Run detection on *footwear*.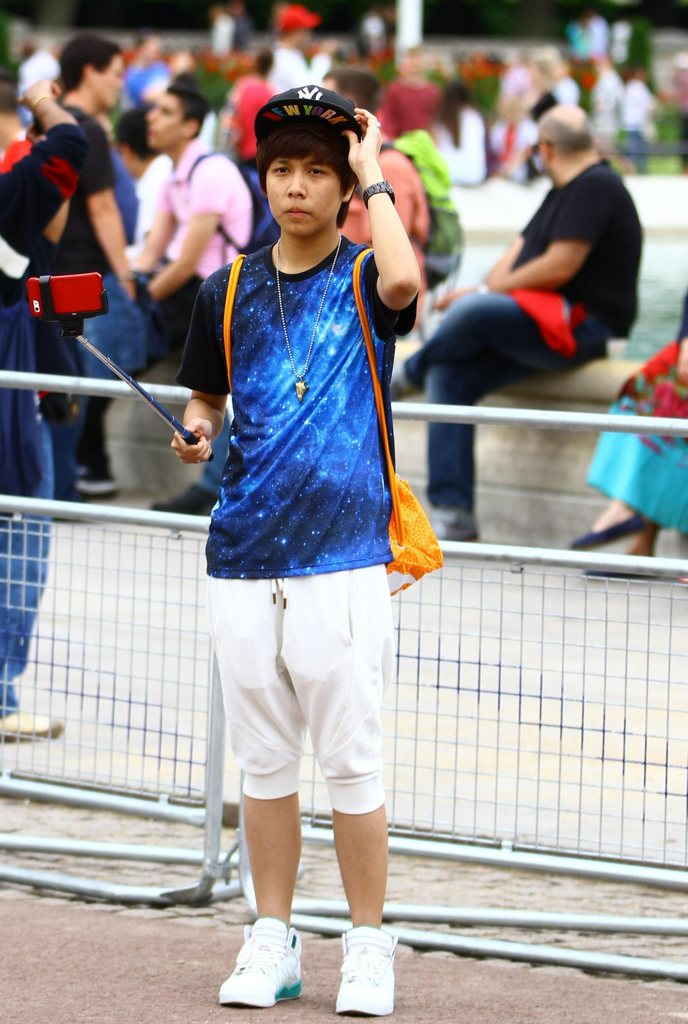
Result: x1=74, y1=472, x2=117, y2=496.
